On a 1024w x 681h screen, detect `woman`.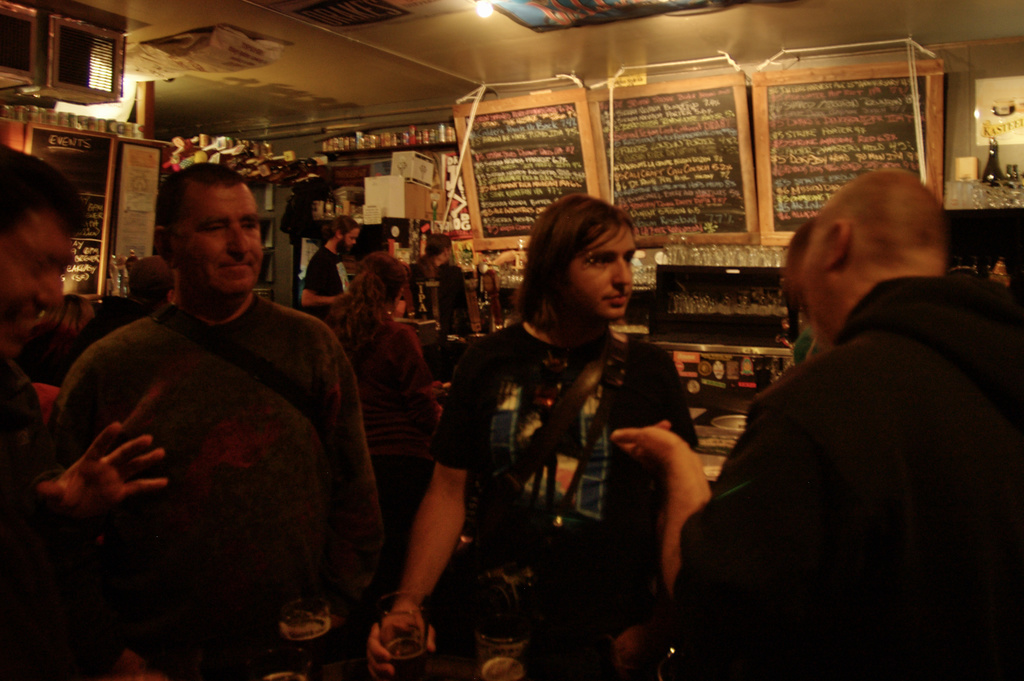
(399,231,474,341).
